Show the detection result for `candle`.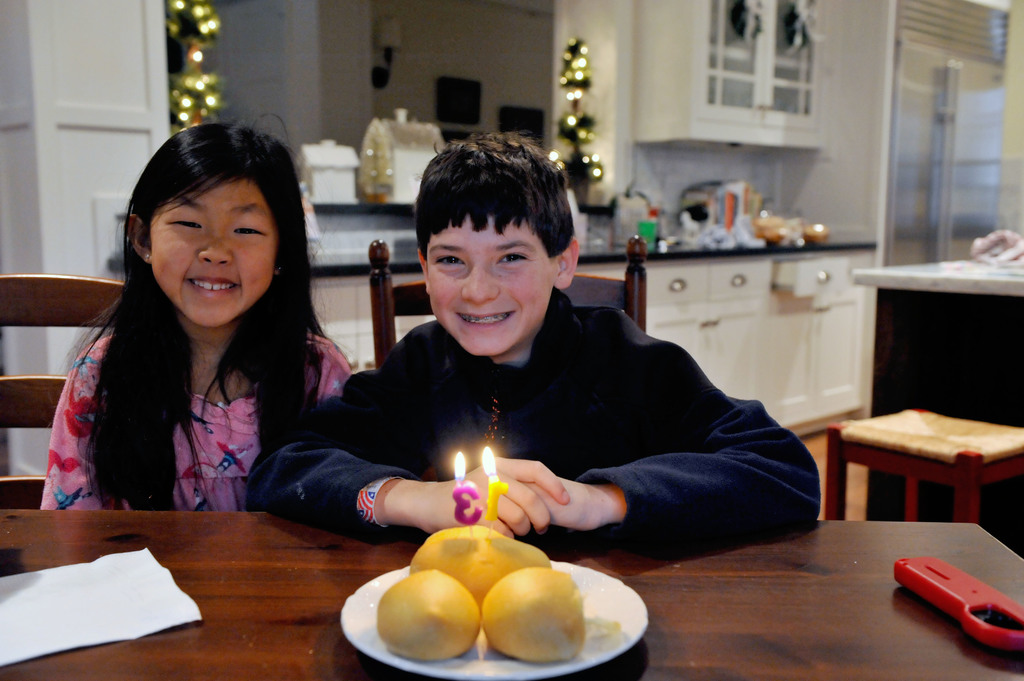
left=481, top=444, right=507, bottom=522.
